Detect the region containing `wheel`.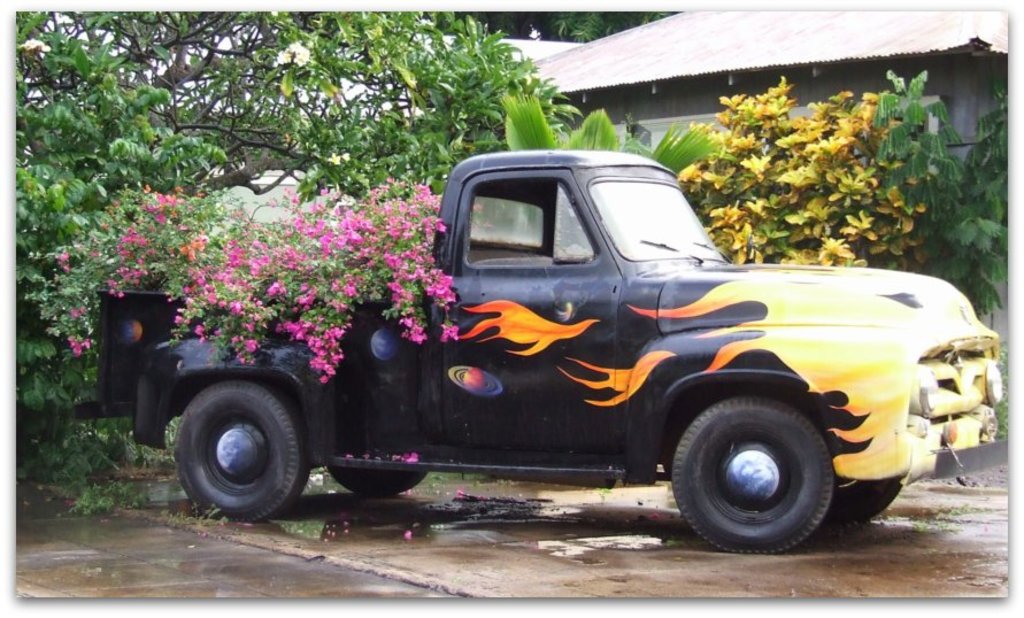
<region>819, 473, 903, 525</region>.
